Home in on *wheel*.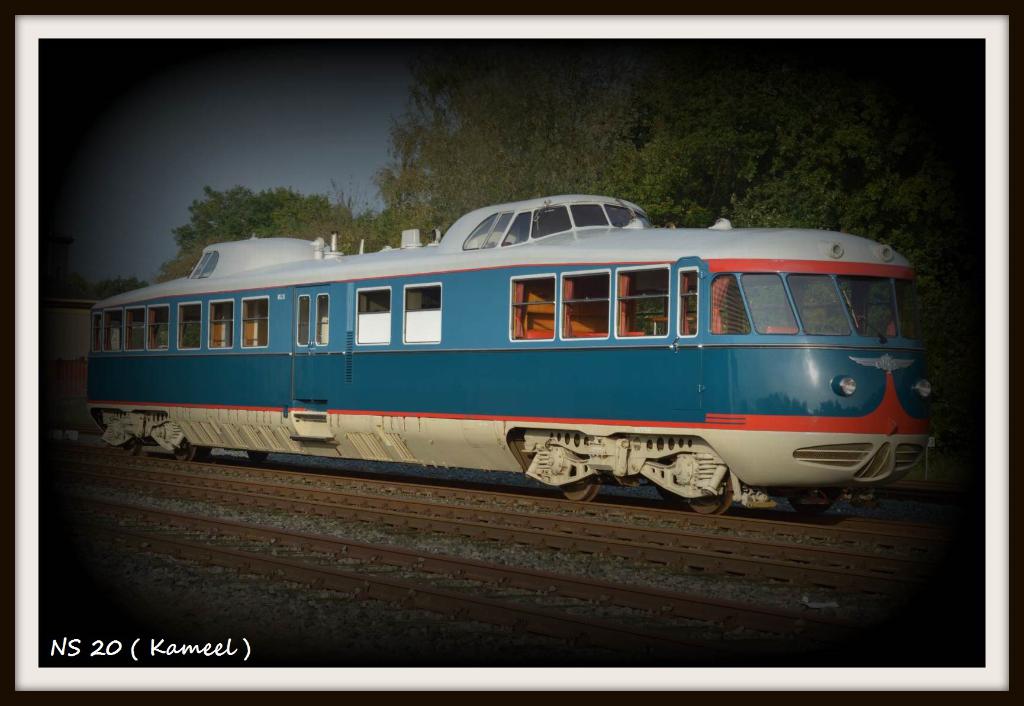
Homed in at locate(111, 437, 145, 456).
